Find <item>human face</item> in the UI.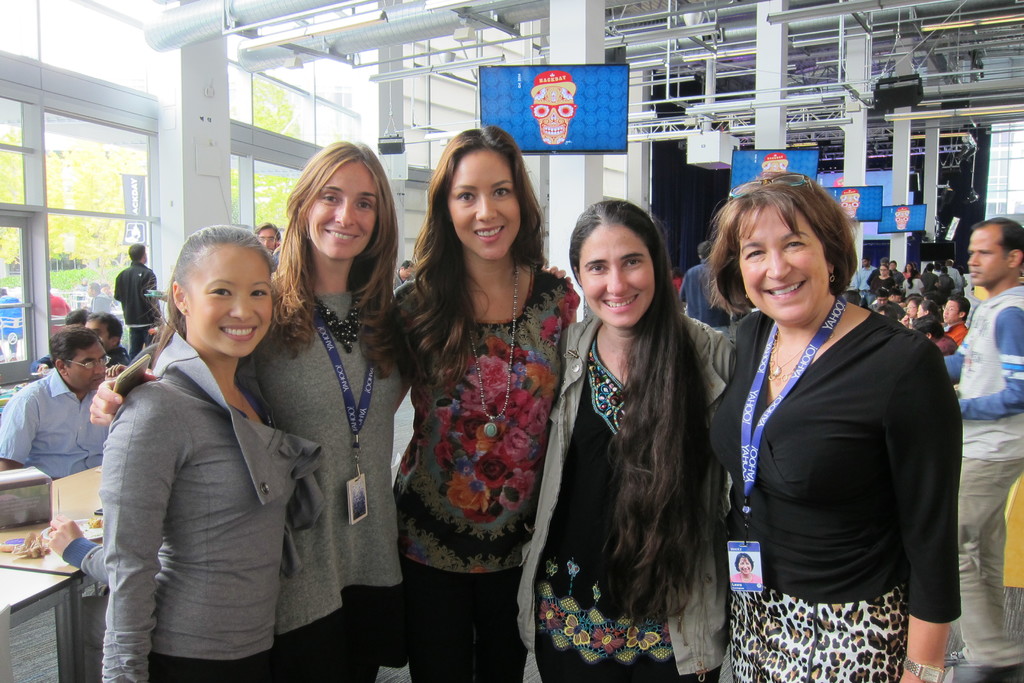
UI element at (888, 261, 897, 270).
